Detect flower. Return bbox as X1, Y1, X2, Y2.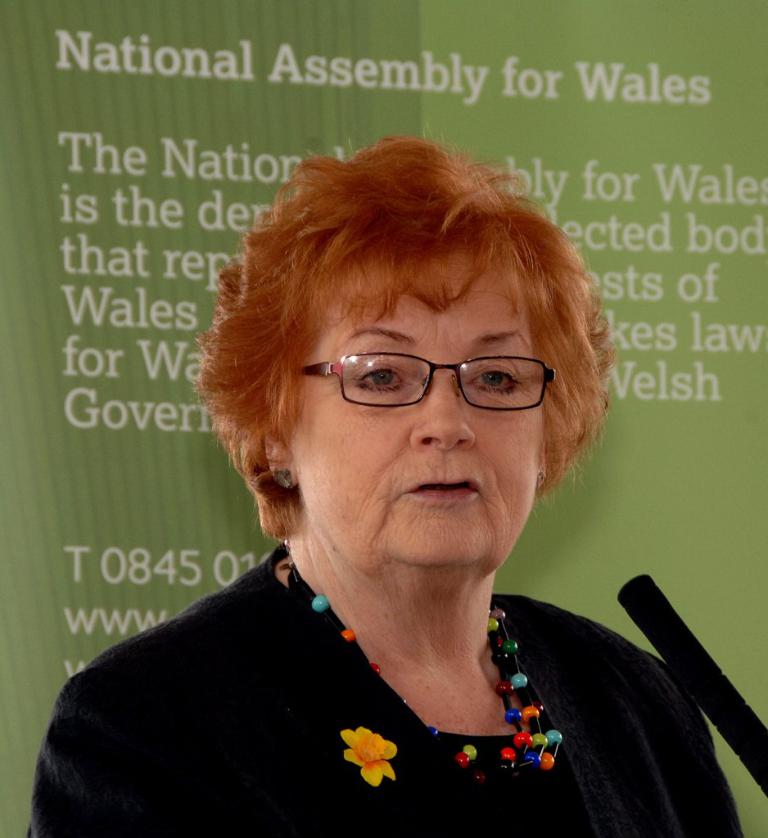
327, 722, 413, 795.
